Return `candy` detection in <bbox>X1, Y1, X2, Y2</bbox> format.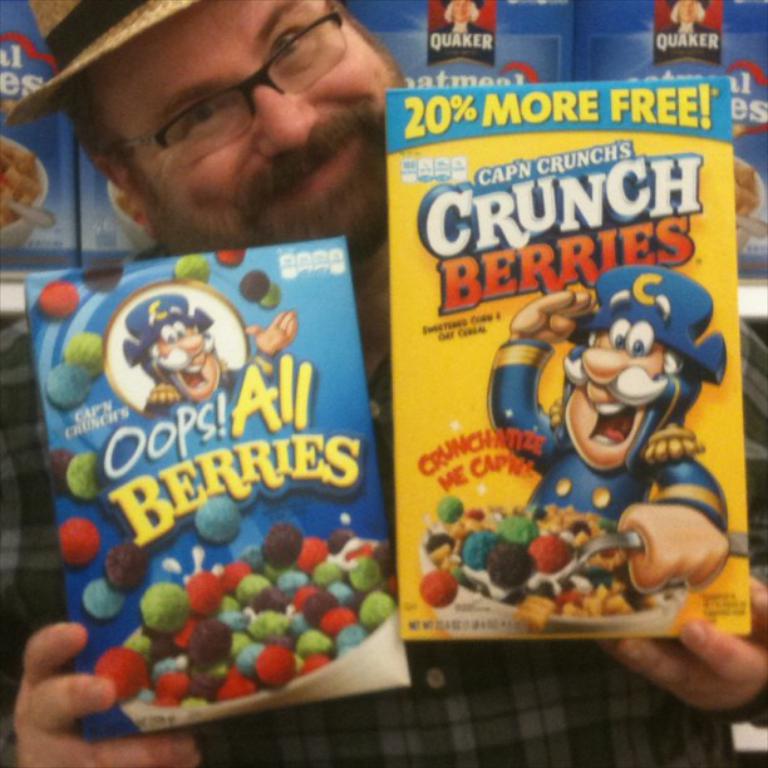
<bbox>40, 447, 78, 493</bbox>.
